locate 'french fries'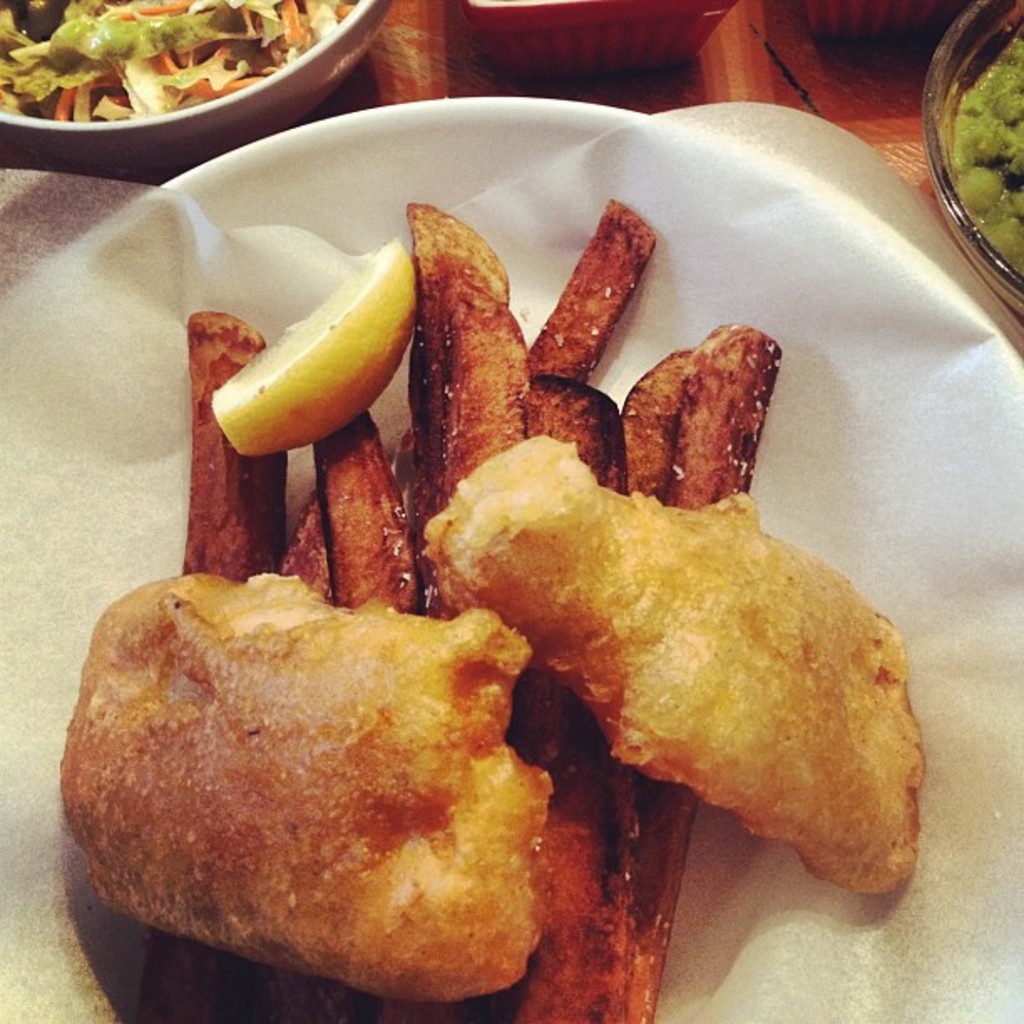
(left=172, top=300, right=293, bottom=1022)
